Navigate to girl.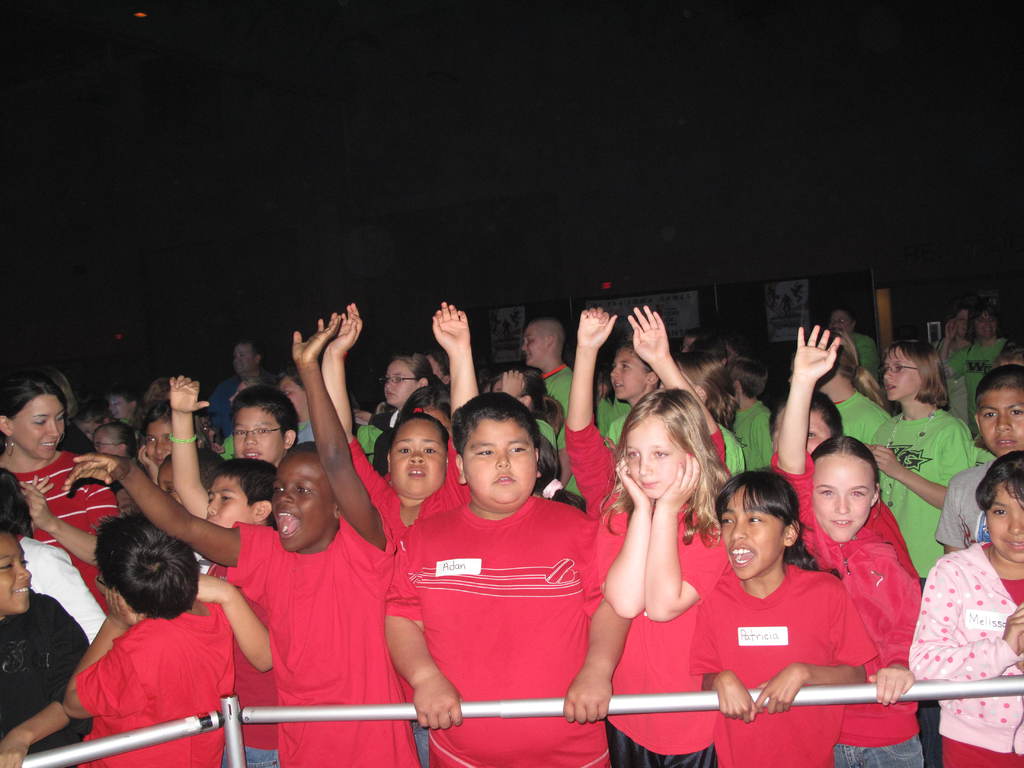
Navigation target: {"x1": 910, "y1": 451, "x2": 1023, "y2": 767}.
